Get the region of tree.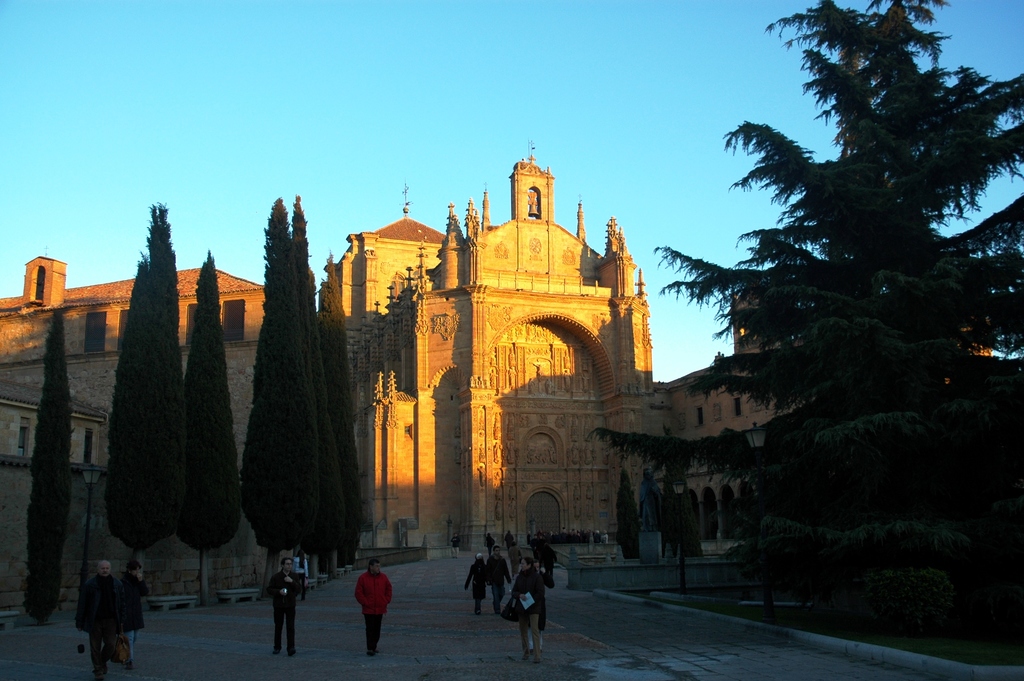
(x1=614, y1=464, x2=636, y2=554).
